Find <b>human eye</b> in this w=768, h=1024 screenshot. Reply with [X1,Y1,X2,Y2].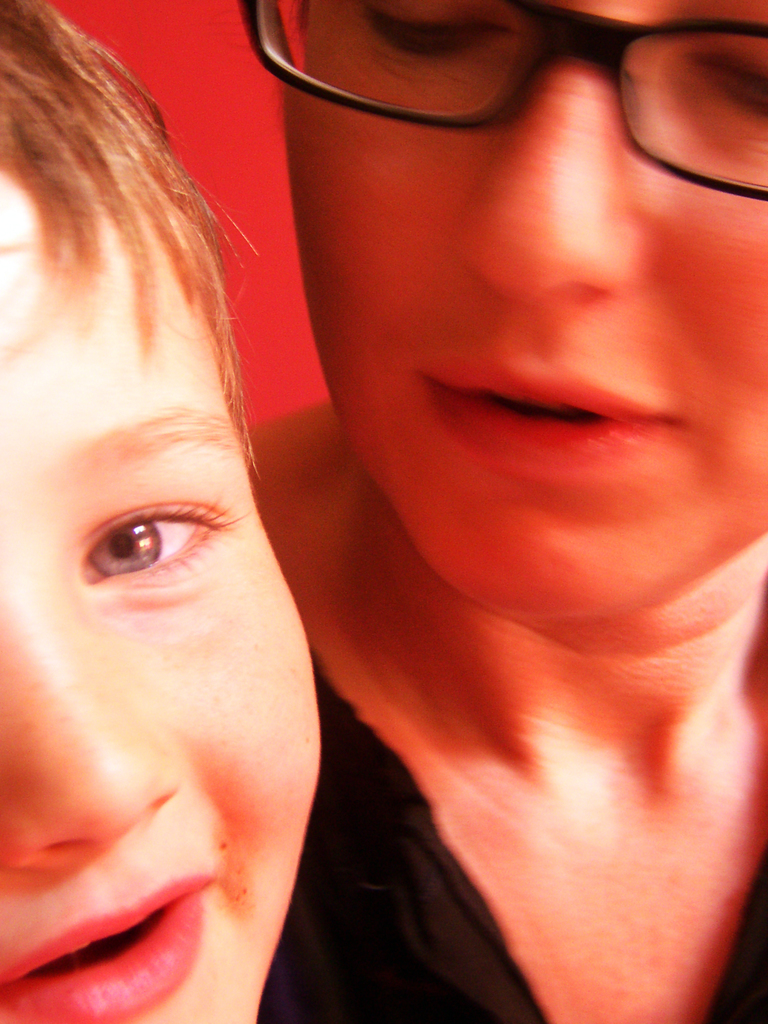
[357,0,520,73].
